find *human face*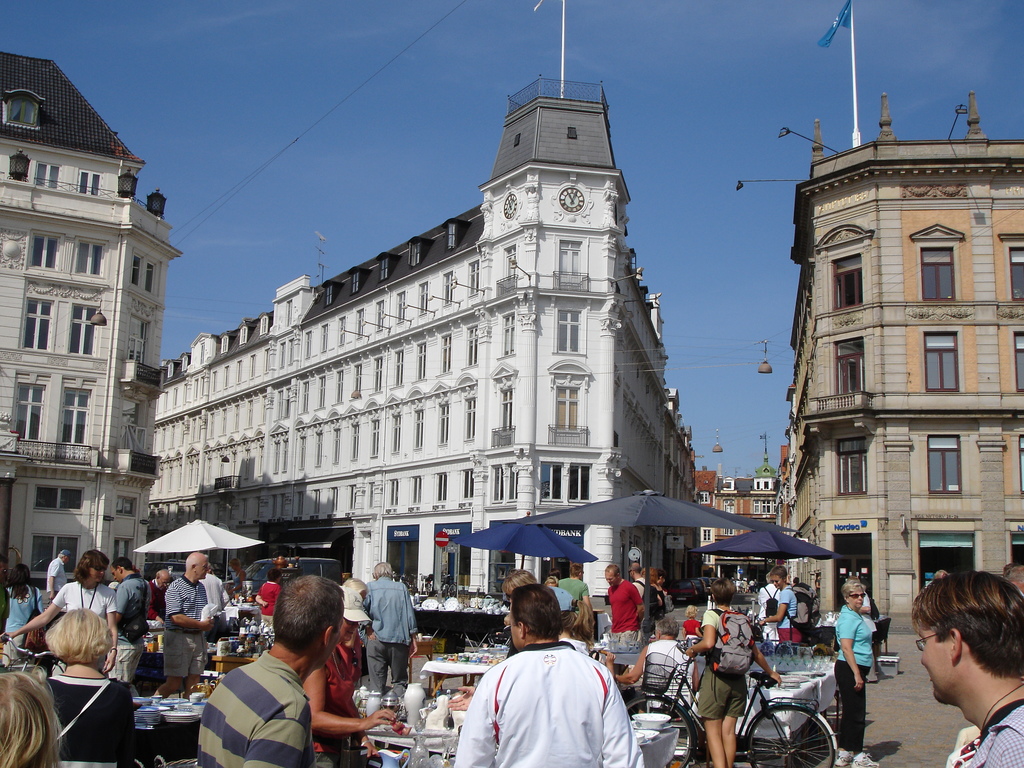
x1=600 y1=564 x2=616 y2=589
